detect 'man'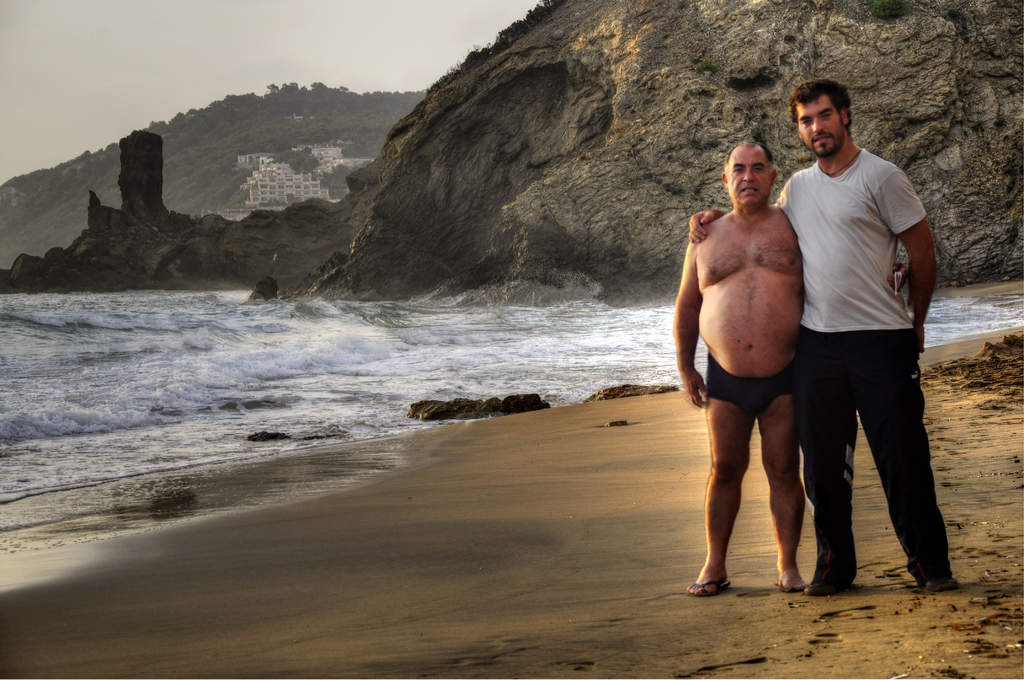
[left=684, top=84, right=947, bottom=600]
